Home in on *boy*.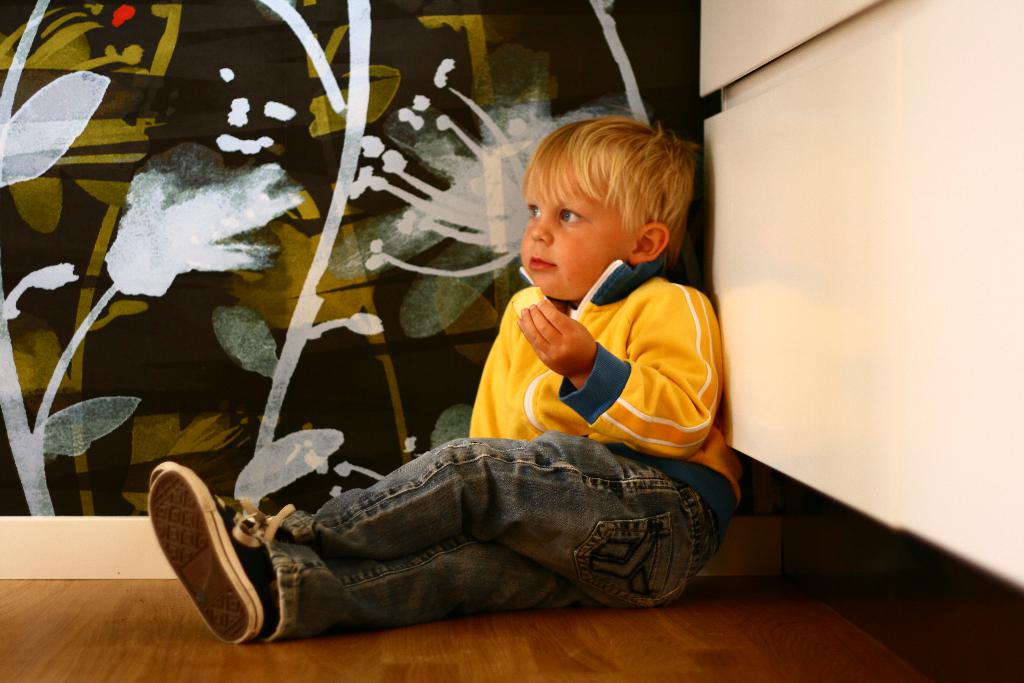
Homed in at detection(146, 113, 738, 628).
